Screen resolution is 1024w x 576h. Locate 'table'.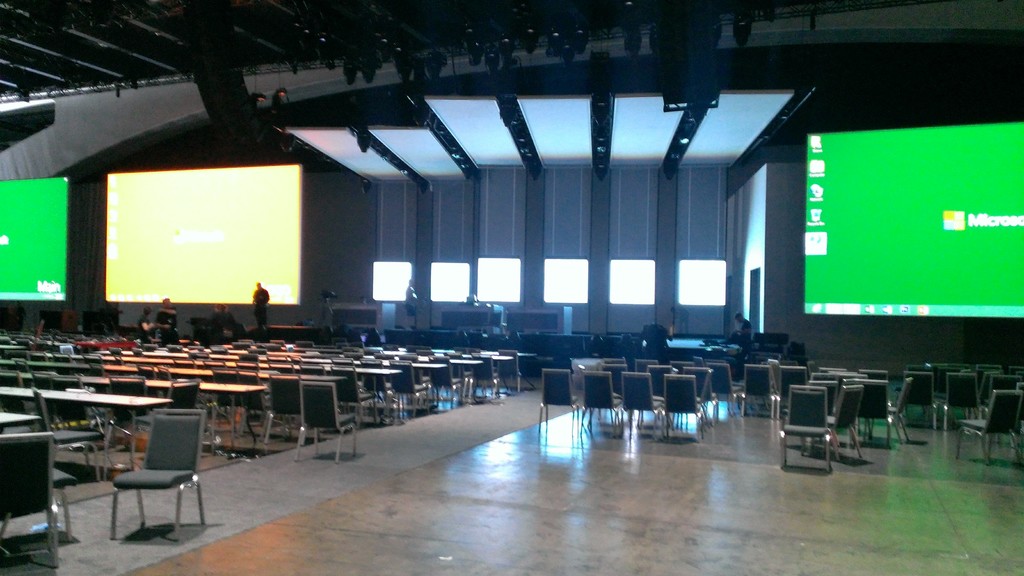
[left=0, top=378, right=173, bottom=472].
